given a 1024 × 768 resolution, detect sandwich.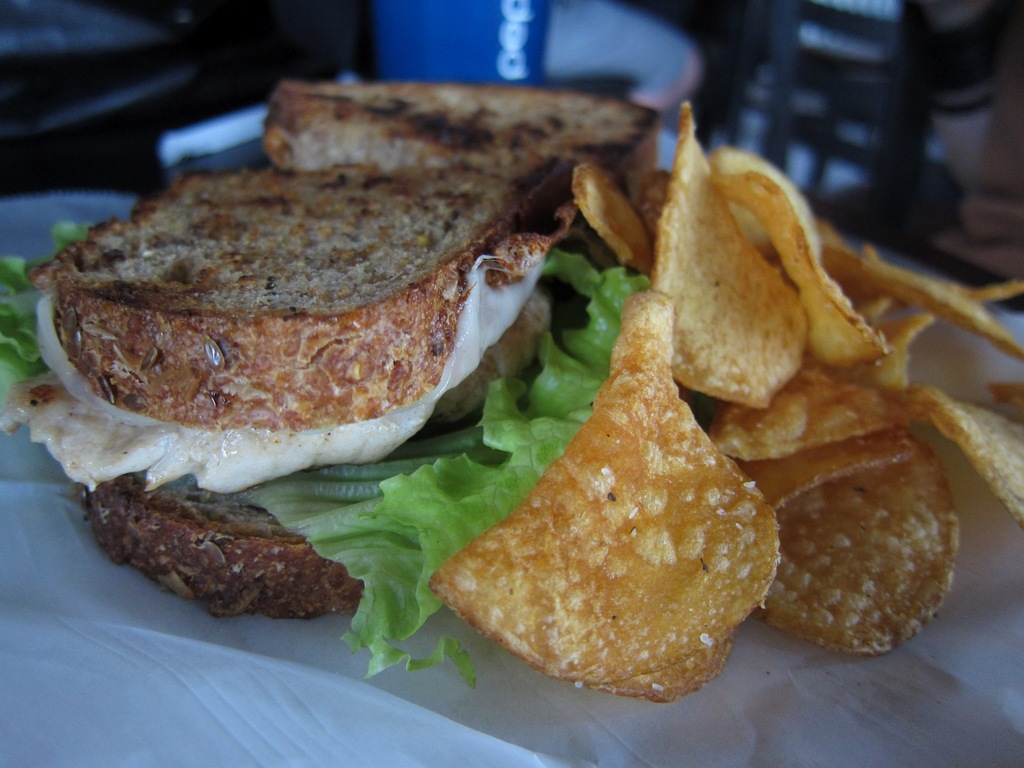
1:76:660:618.
